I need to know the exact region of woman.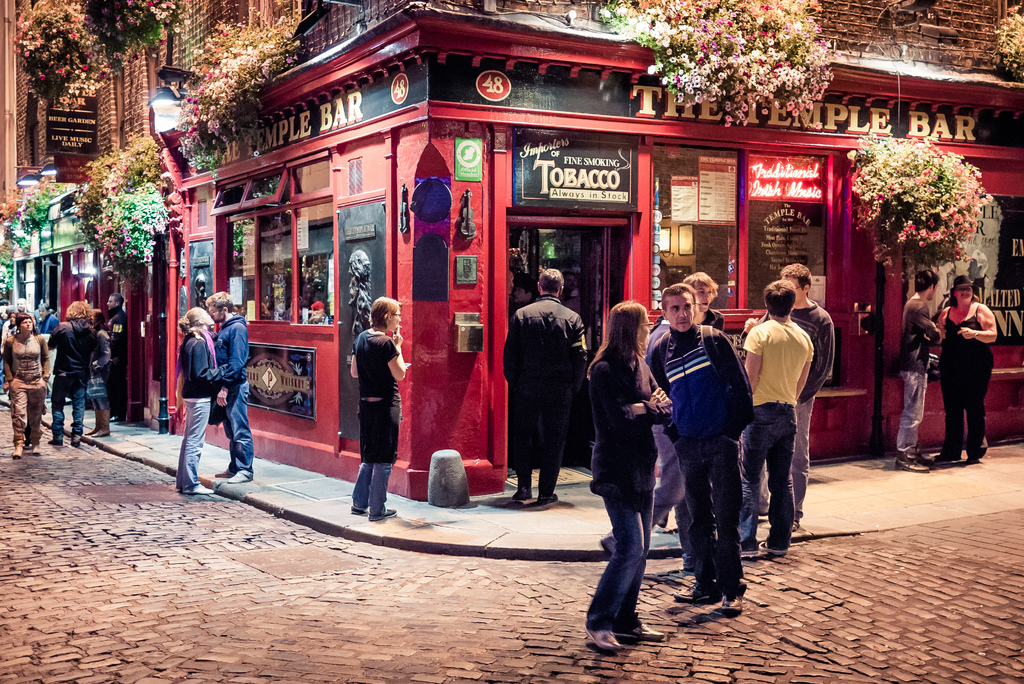
Region: [346, 297, 411, 521].
